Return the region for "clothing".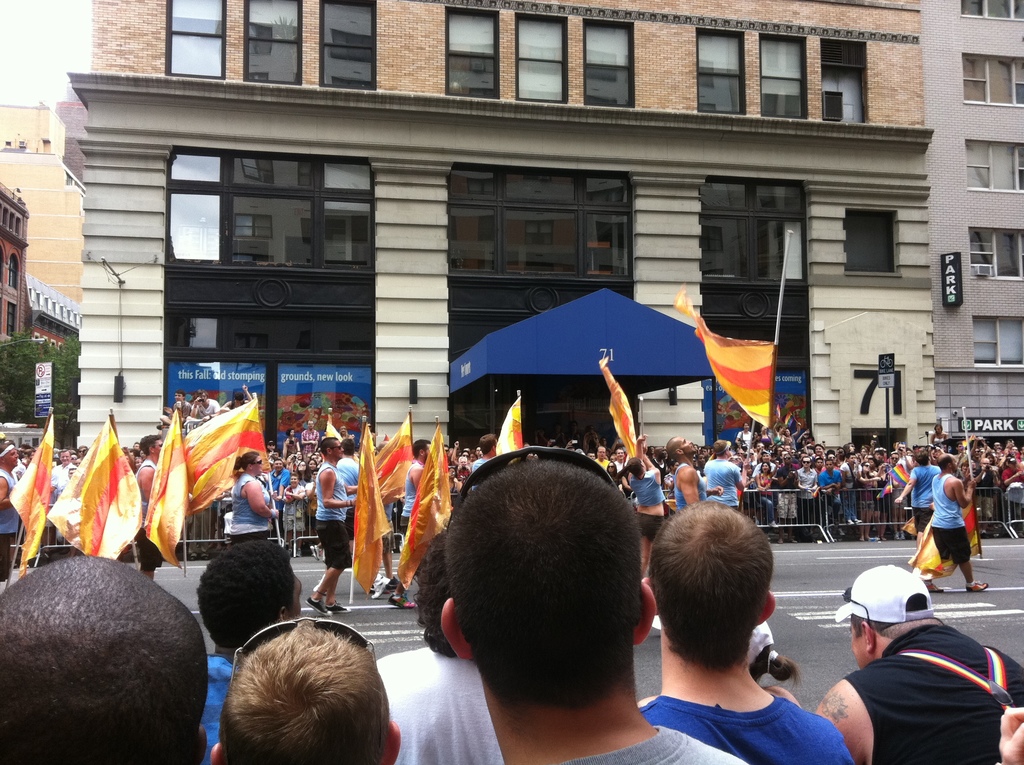
271:461:291:491.
